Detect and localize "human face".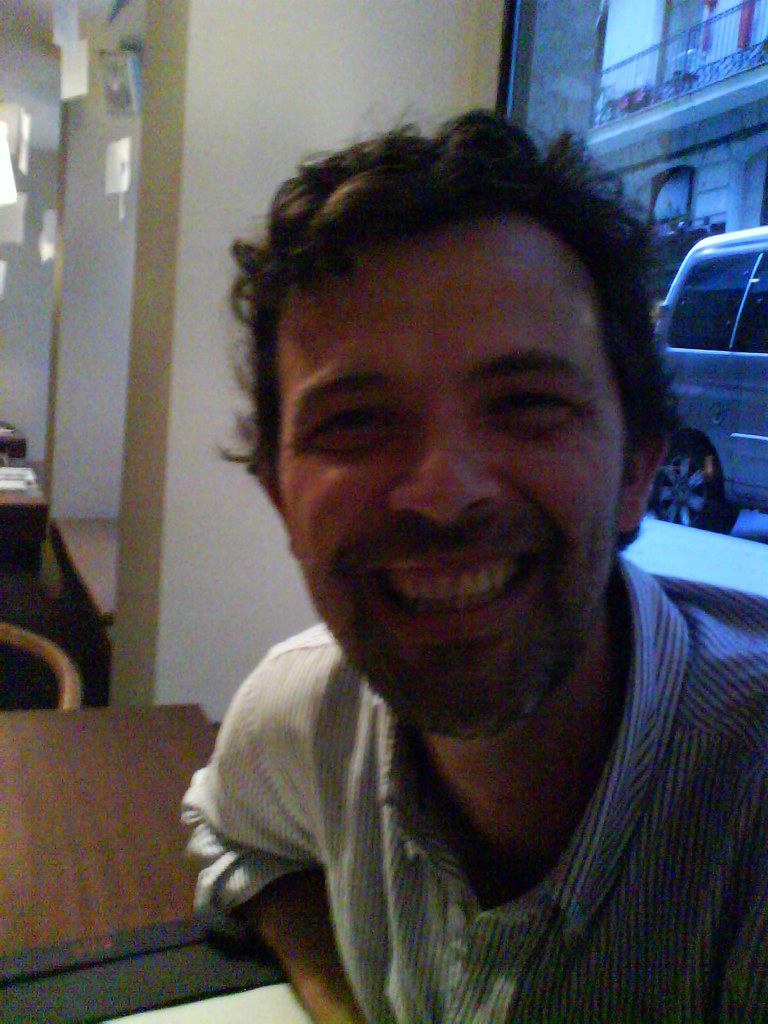
Localized at select_region(280, 237, 626, 739).
